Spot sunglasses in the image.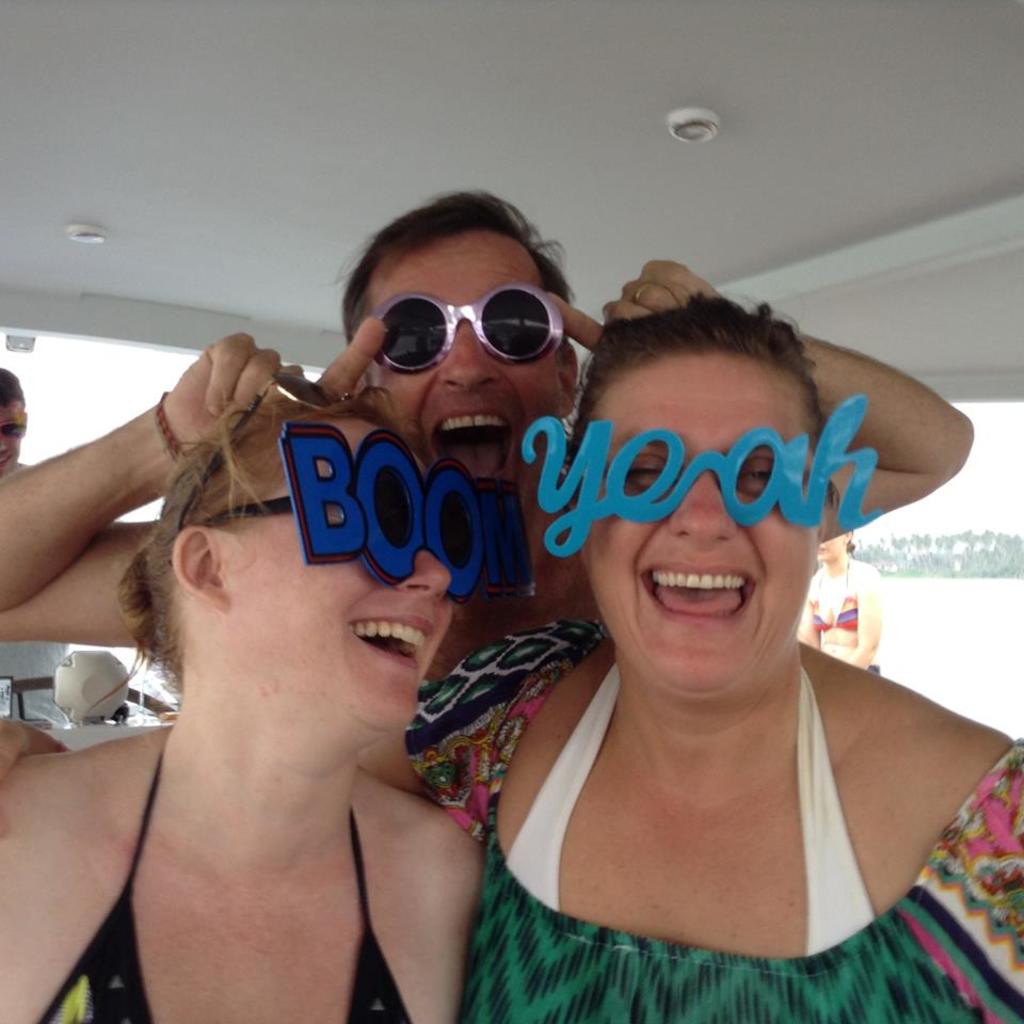
sunglasses found at 369,290,566,373.
